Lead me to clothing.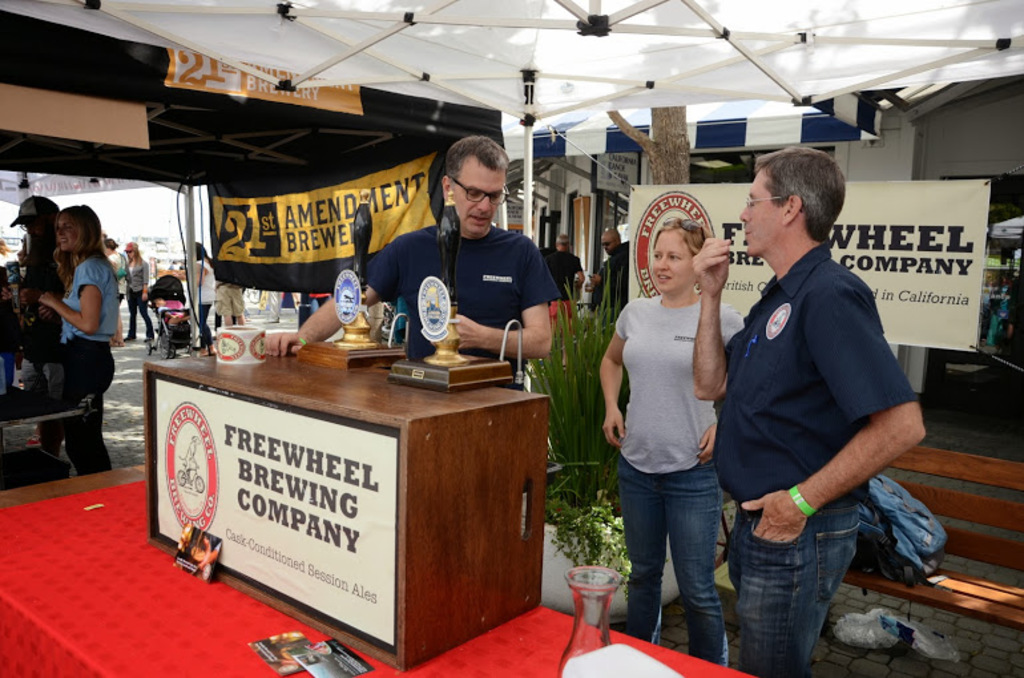
Lead to rect(217, 283, 250, 315).
